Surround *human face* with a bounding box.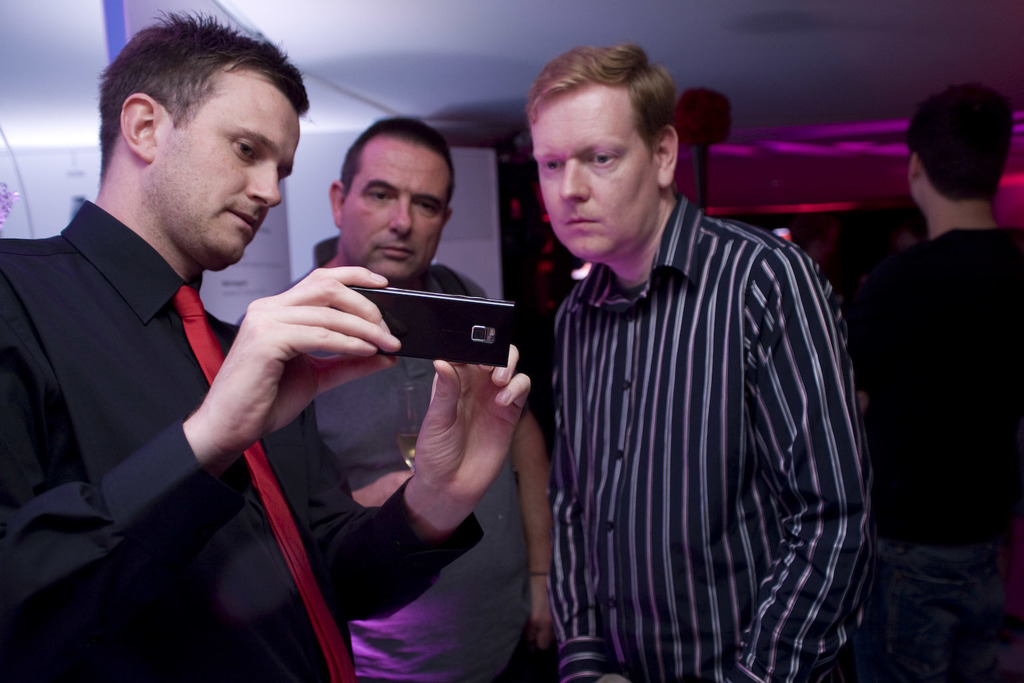
BBox(153, 79, 303, 265).
